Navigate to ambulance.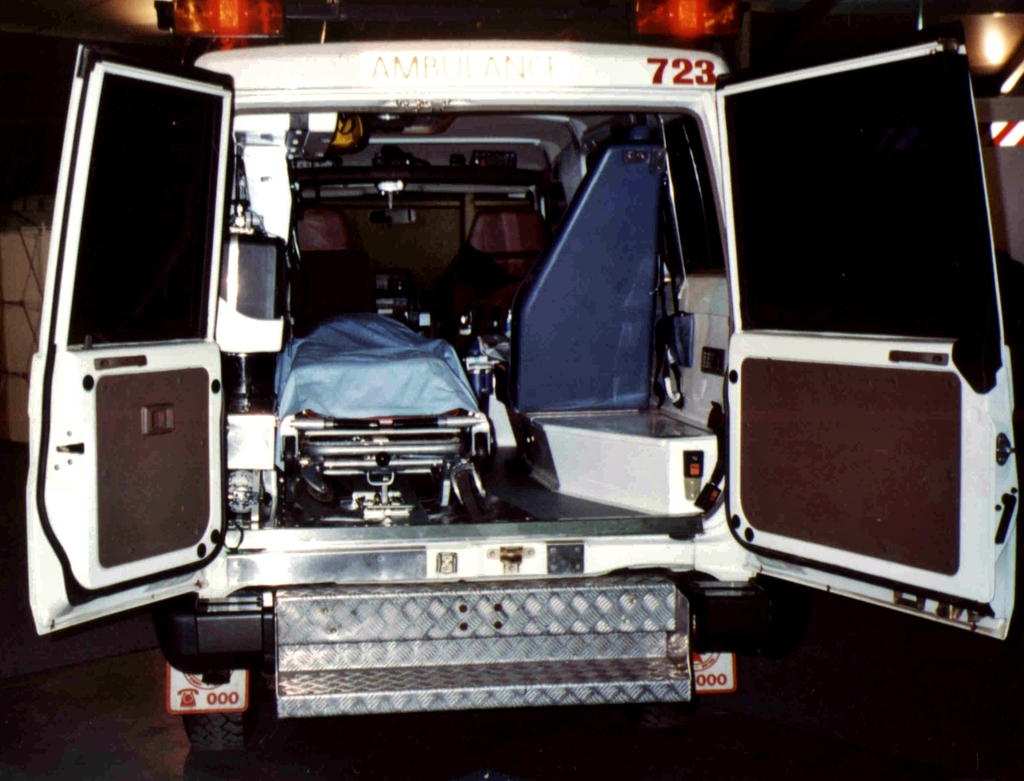
Navigation target: (x1=24, y1=34, x2=1023, y2=745).
